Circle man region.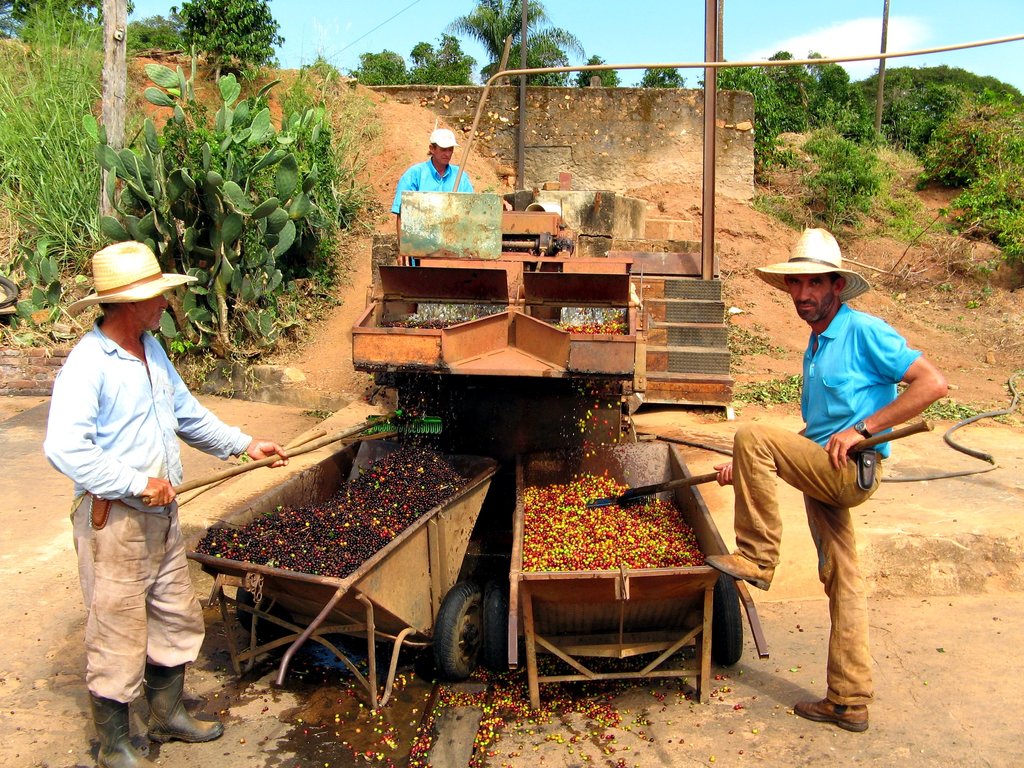
Region: 43:237:288:767.
